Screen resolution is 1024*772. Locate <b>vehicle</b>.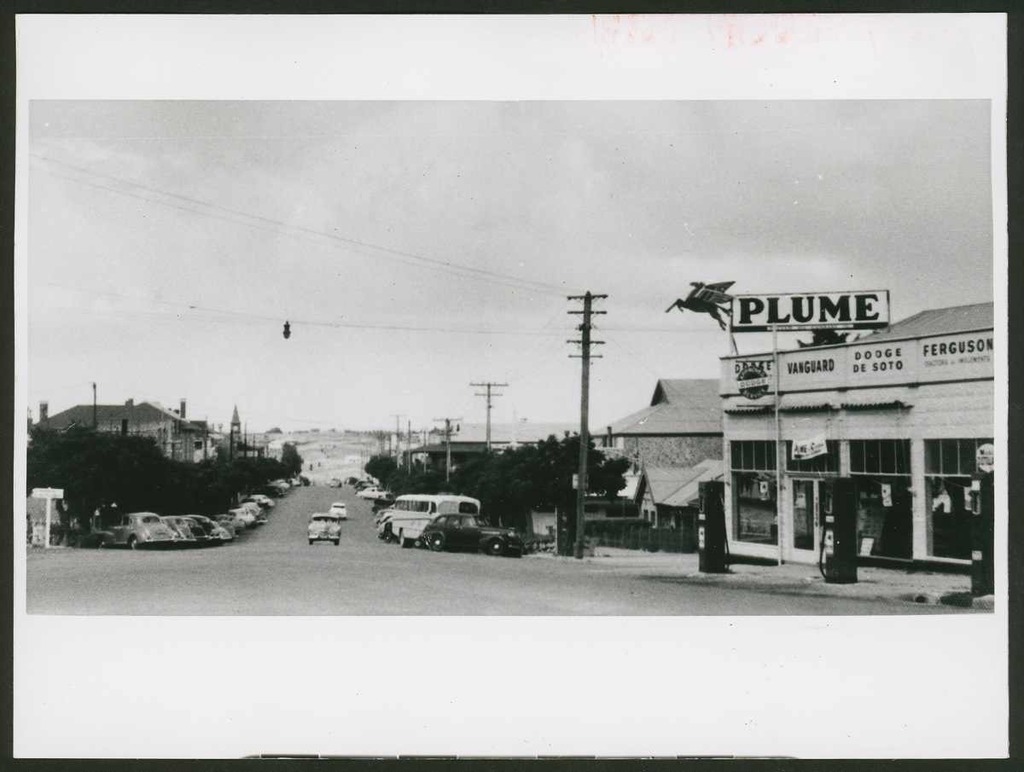
x1=353 y1=479 x2=369 y2=494.
